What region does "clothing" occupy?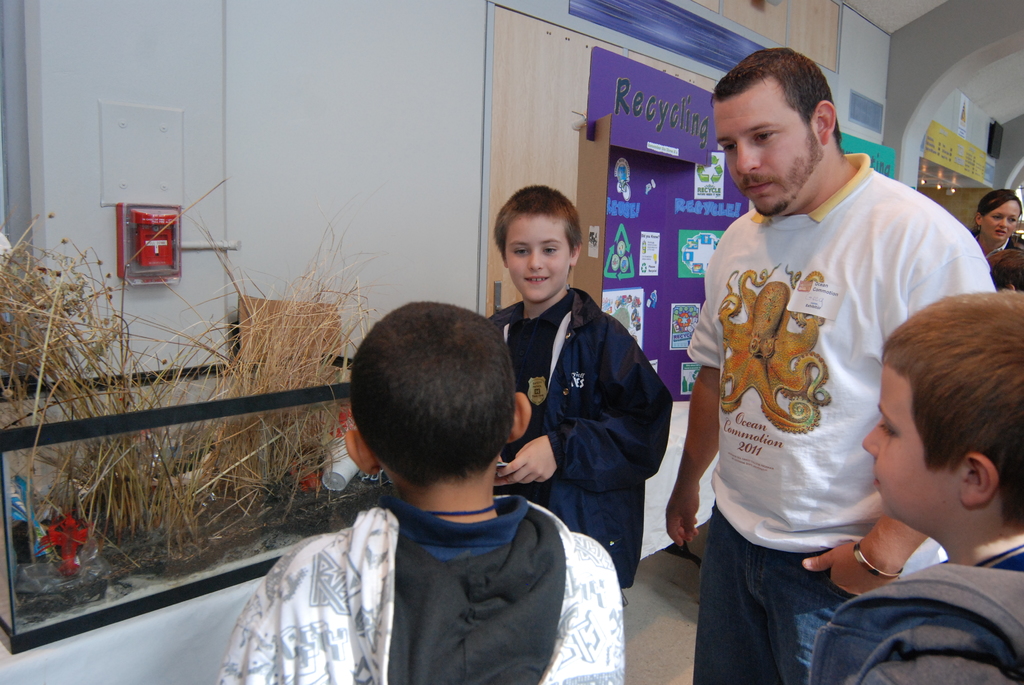
pyautogui.locateOnScreen(806, 540, 1023, 684).
